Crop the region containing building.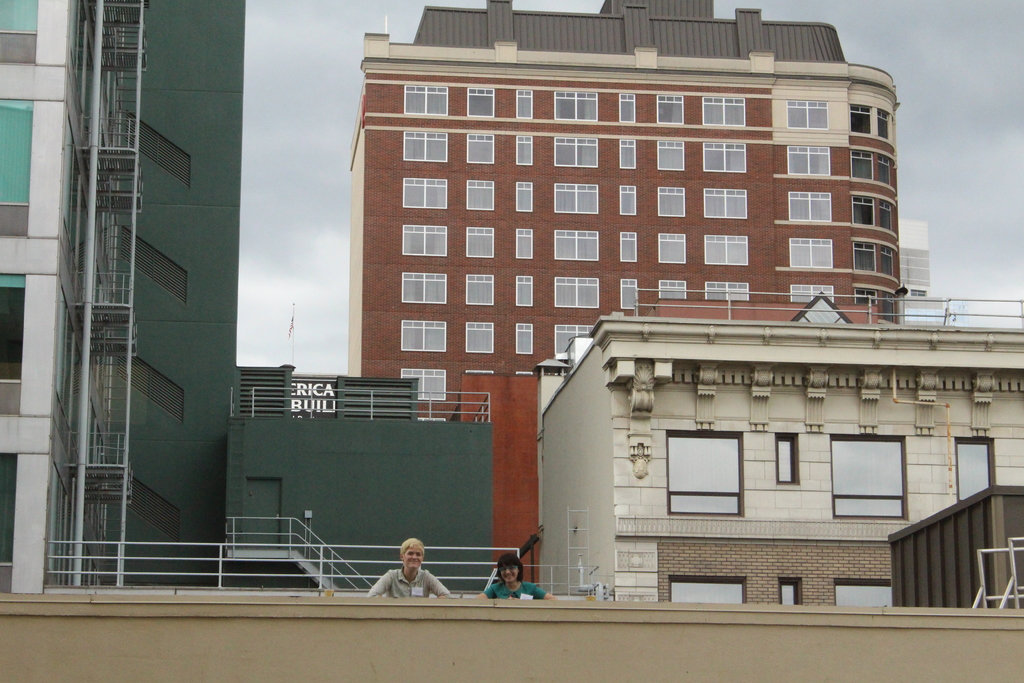
Crop region: crop(896, 222, 950, 325).
